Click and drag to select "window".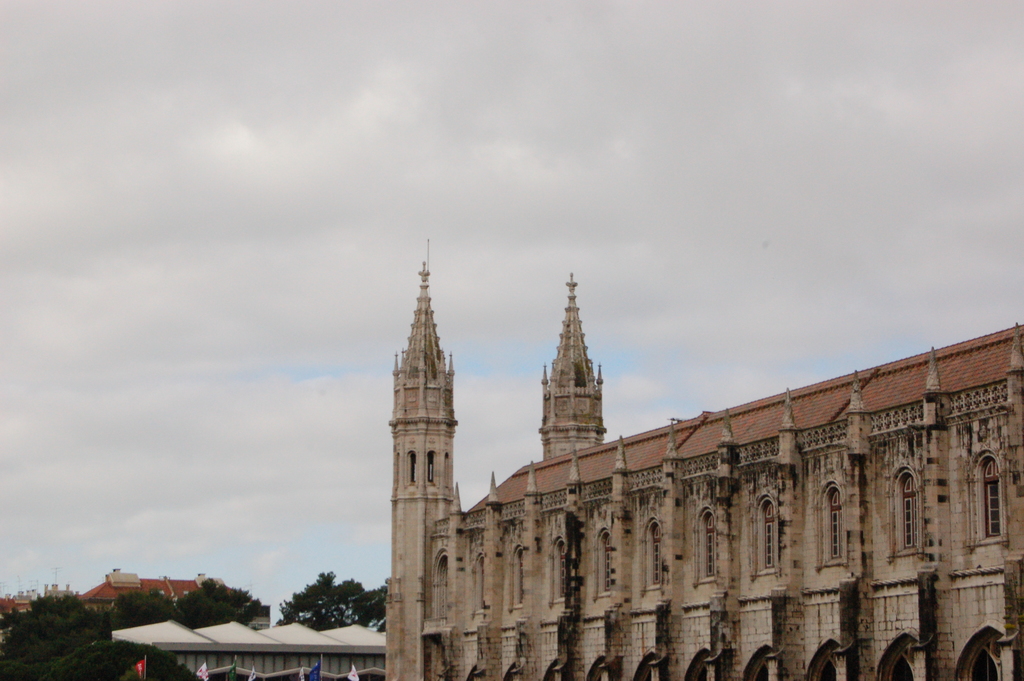
Selection: bbox(965, 448, 1007, 545).
